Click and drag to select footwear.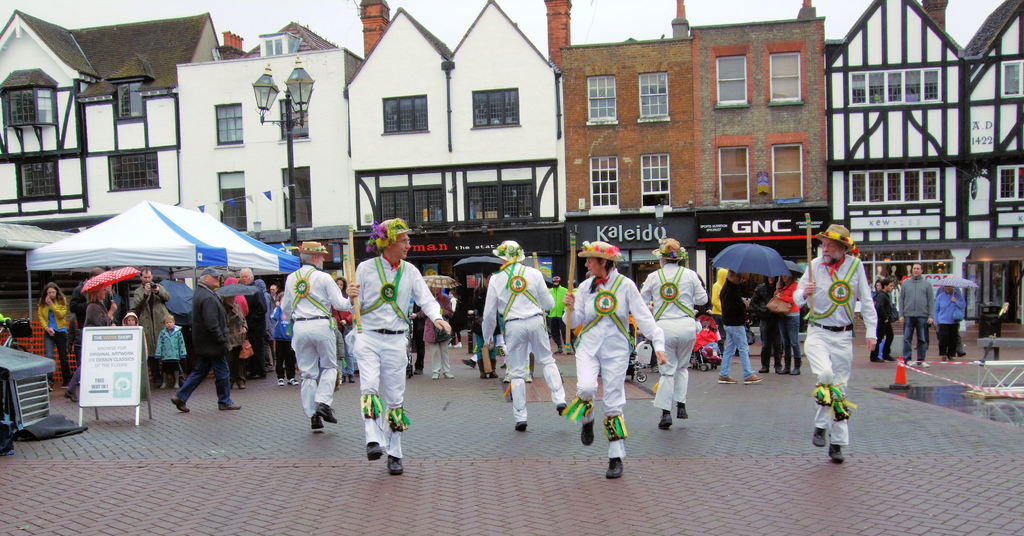
Selection: bbox=[514, 420, 529, 435].
